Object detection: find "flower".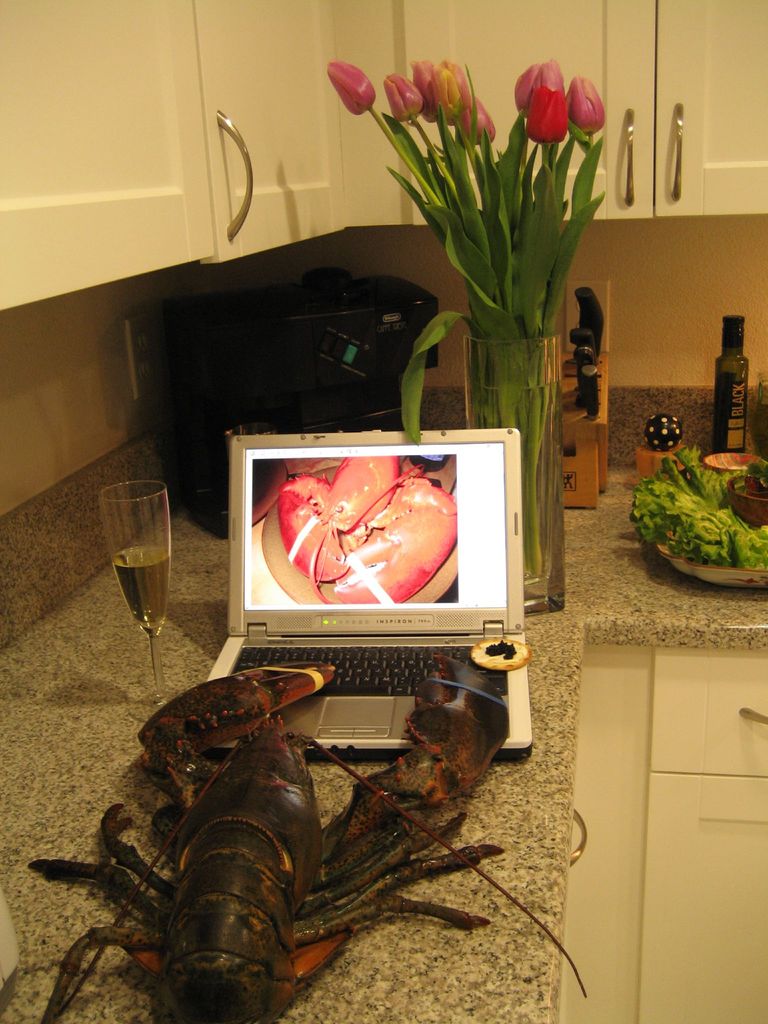
l=564, t=78, r=606, b=136.
